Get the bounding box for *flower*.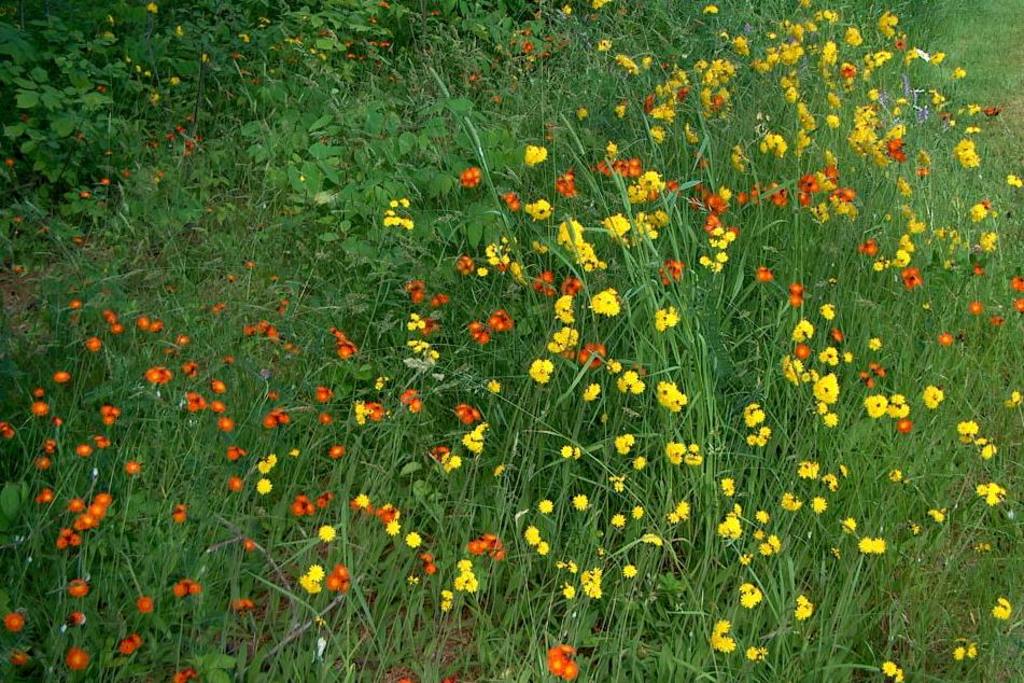
61,647,90,668.
